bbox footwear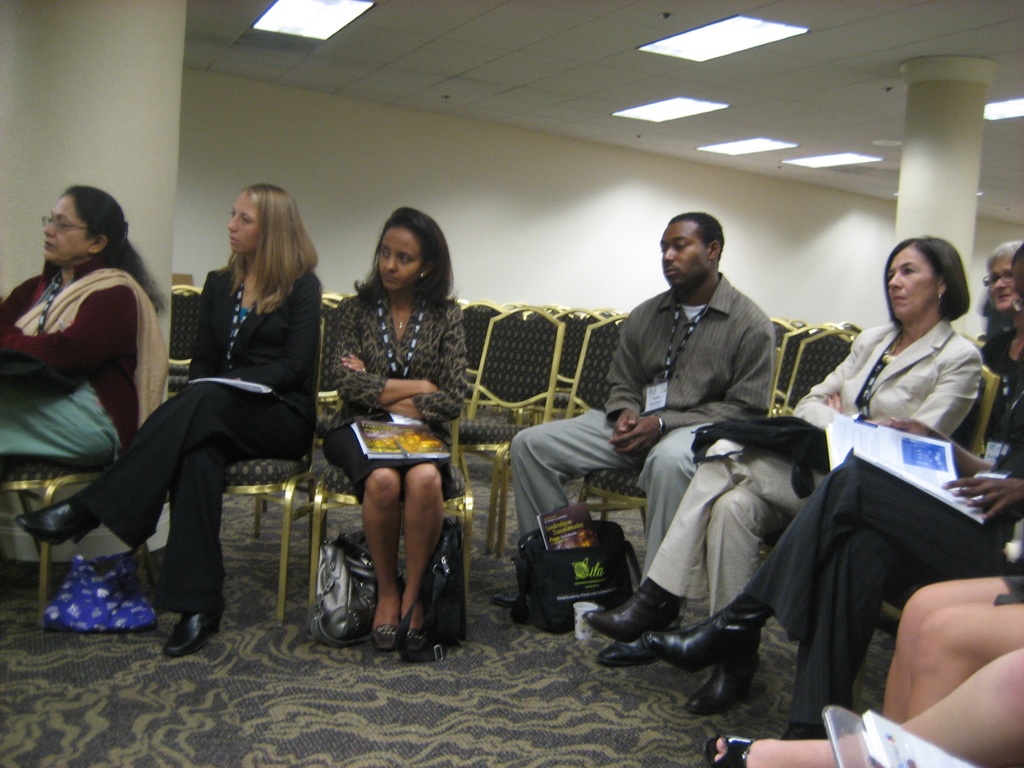
[163,605,222,655]
